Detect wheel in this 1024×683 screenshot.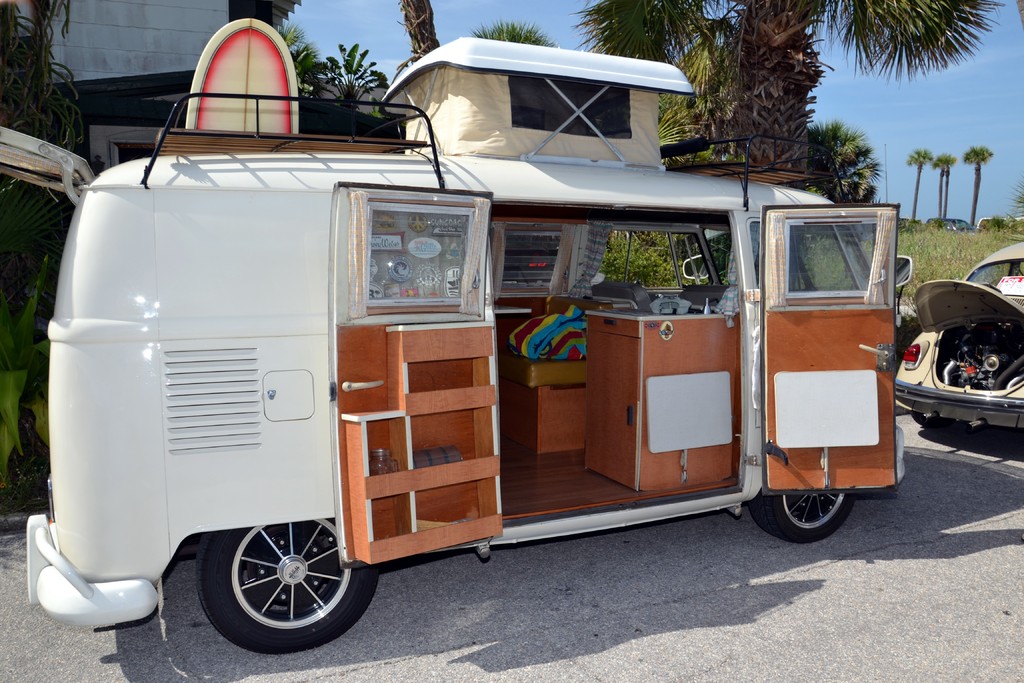
Detection: select_region(748, 493, 855, 545).
